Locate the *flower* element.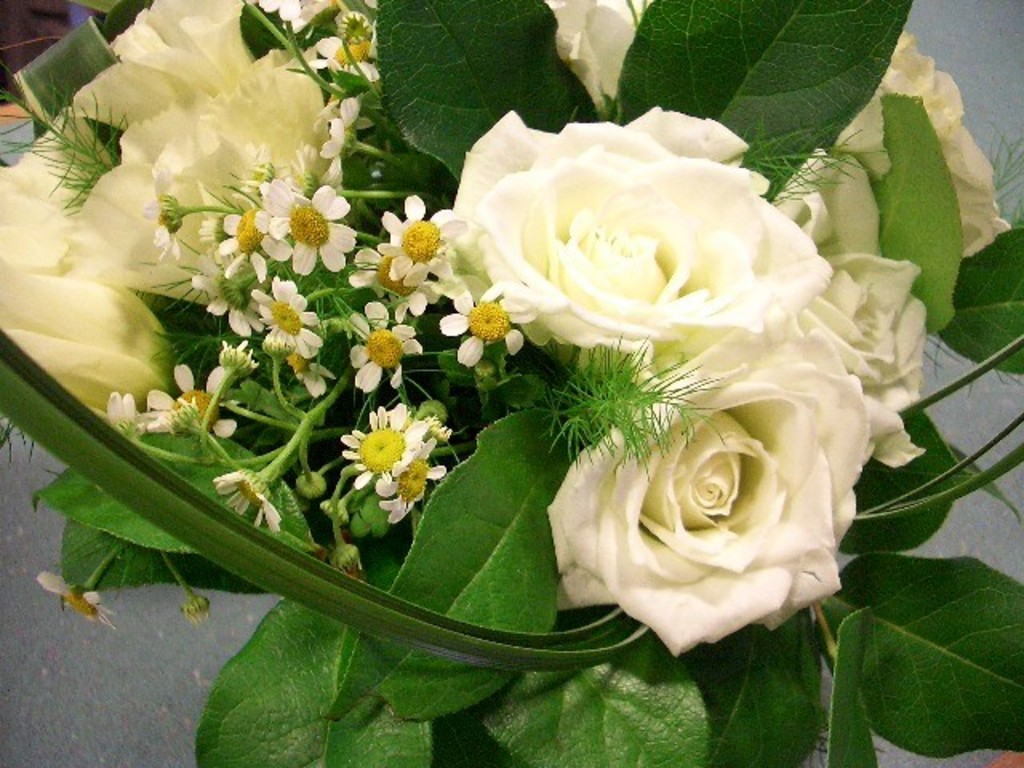
Element bbox: pyautogui.locateOnScreen(443, 110, 837, 395).
